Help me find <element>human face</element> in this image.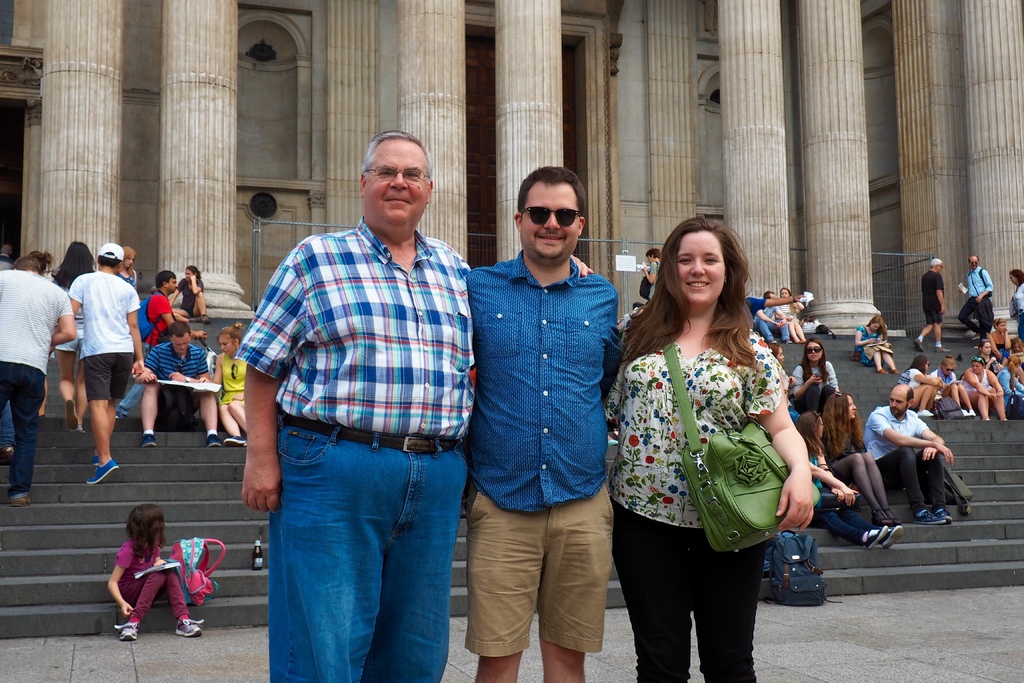
Found it: x1=122 y1=255 x2=136 y2=268.
